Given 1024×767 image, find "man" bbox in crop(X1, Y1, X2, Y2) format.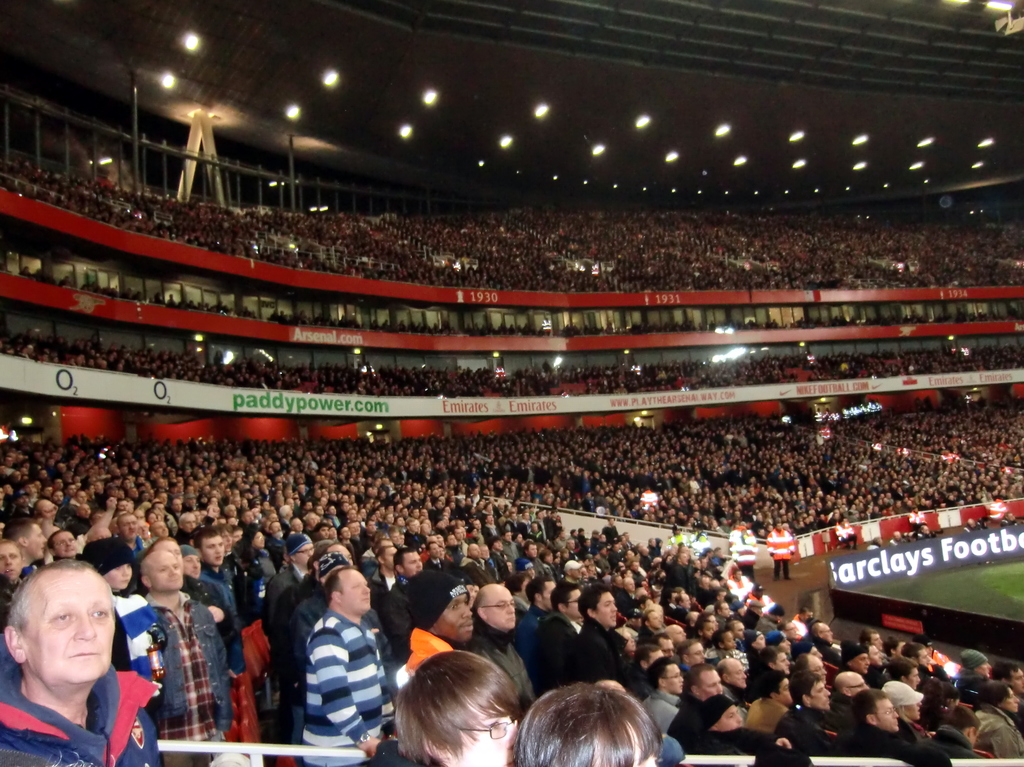
crop(743, 645, 792, 708).
